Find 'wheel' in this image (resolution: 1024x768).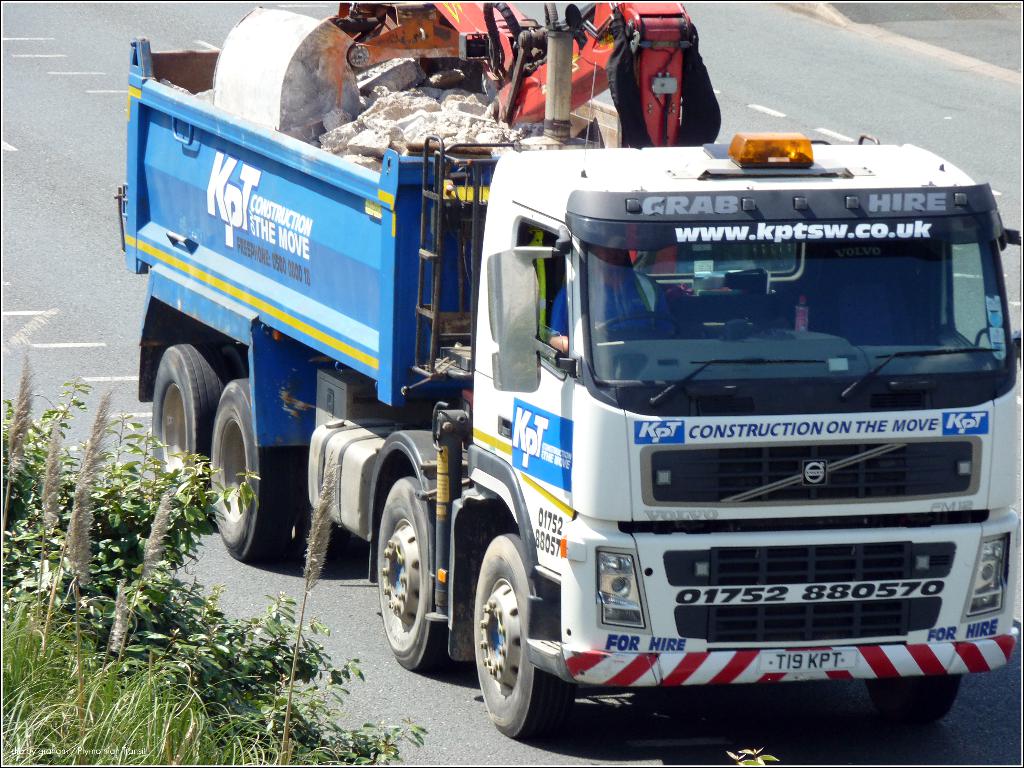
[874,680,960,728].
